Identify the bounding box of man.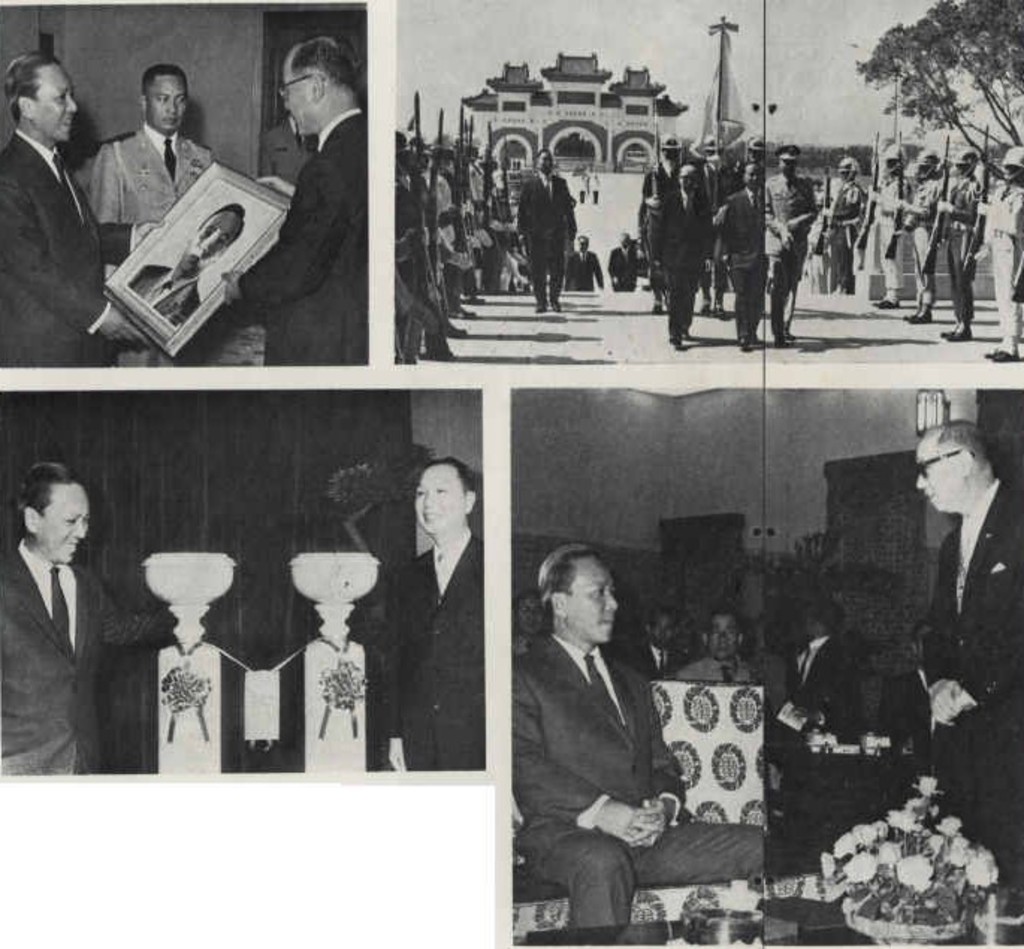
(912,417,1023,900).
